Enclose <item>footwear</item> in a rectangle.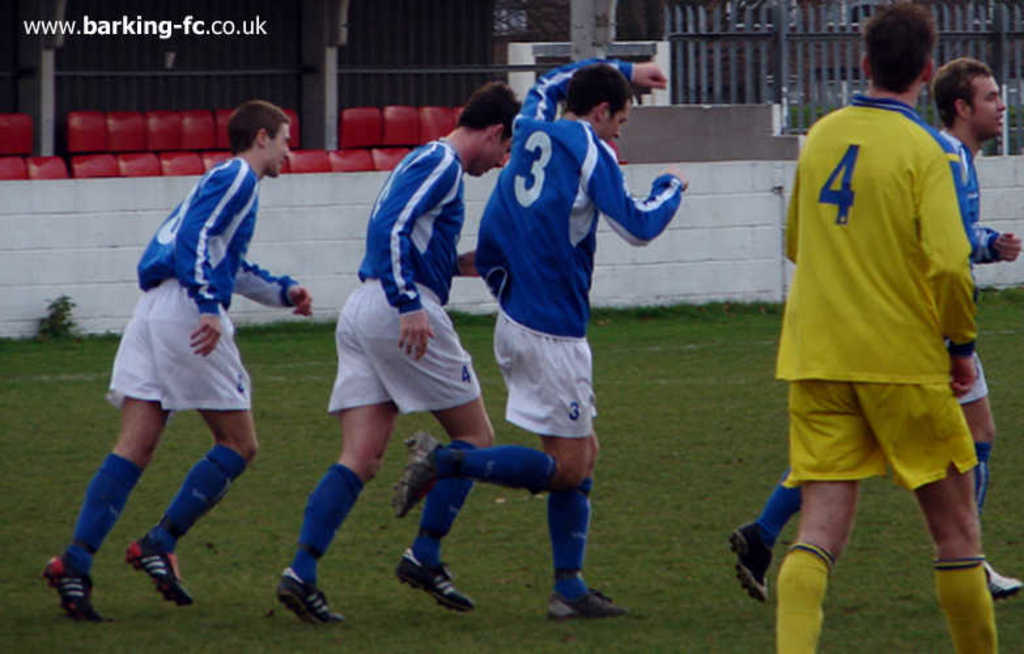
(x1=976, y1=553, x2=1023, y2=602).
